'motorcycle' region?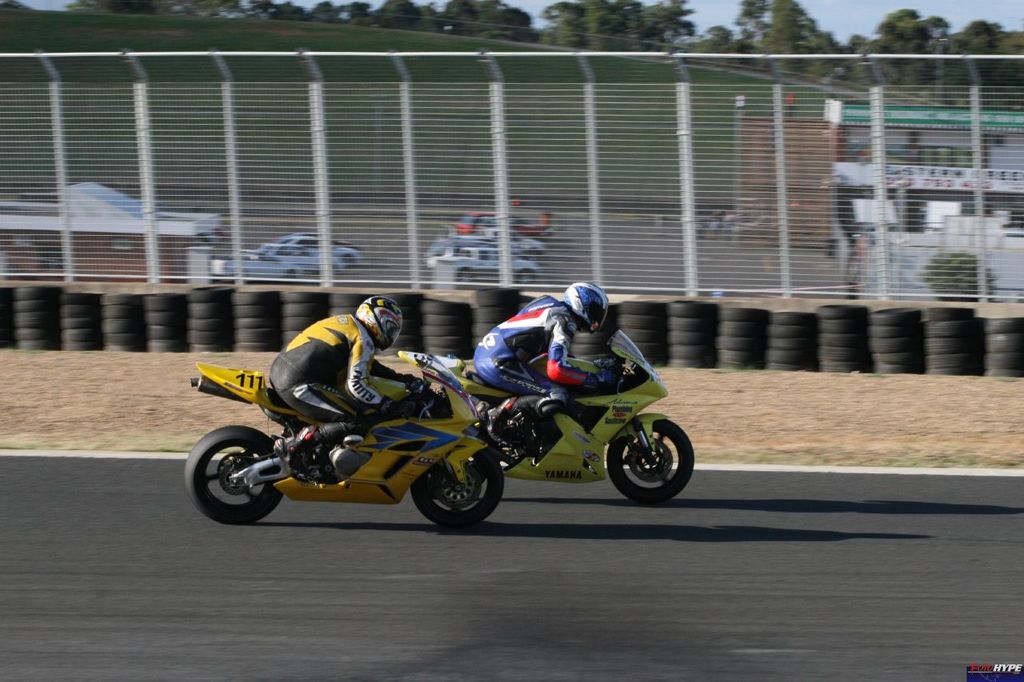
[x1=394, y1=330, x2=696, y2=508]
